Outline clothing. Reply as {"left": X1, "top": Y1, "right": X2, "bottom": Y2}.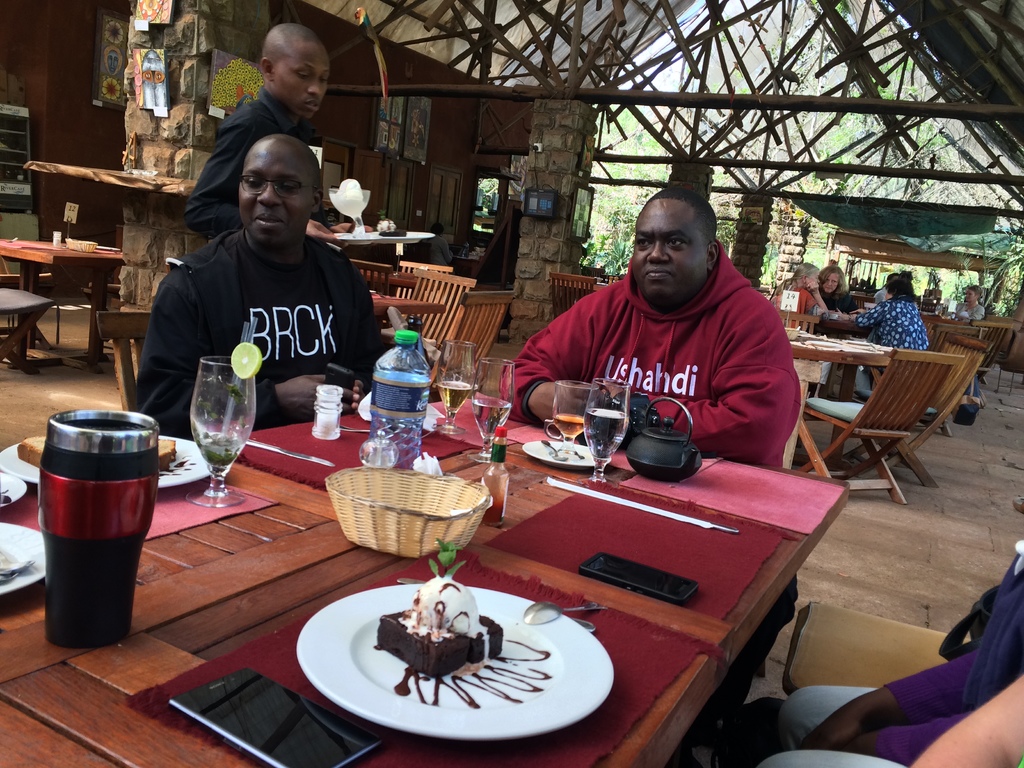
{"left": 954, "top": 297, "right": 984, "bottom": 318}.
